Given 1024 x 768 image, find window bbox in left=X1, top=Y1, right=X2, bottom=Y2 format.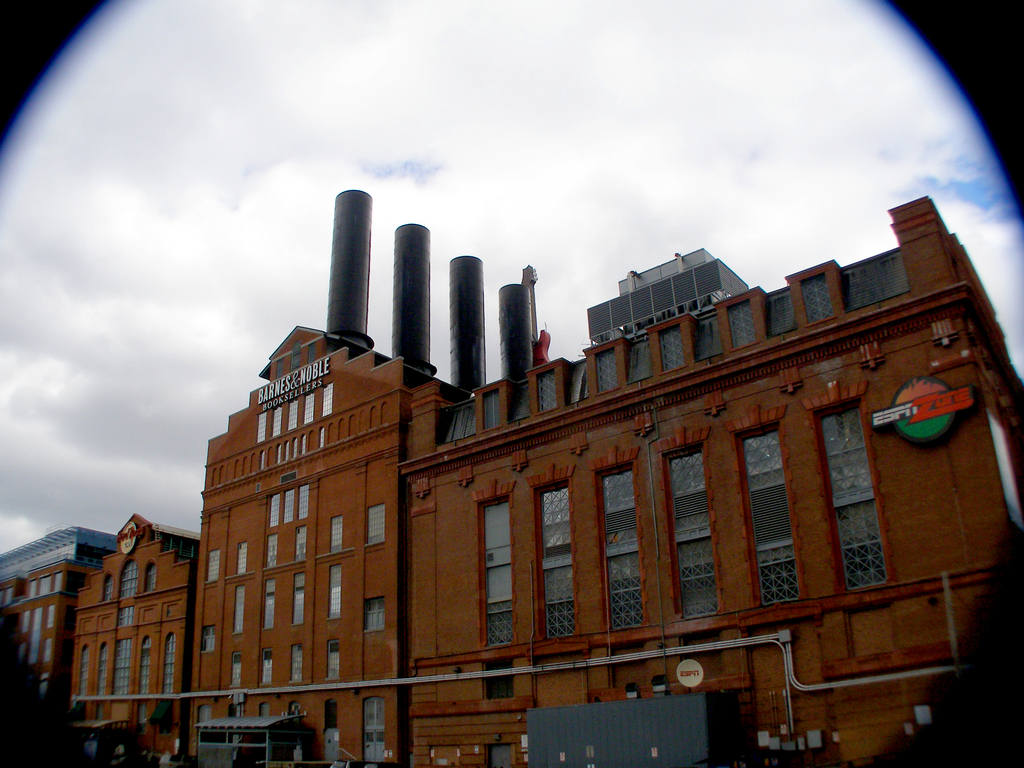
left=486, top=387, right=499, bottom=431.
